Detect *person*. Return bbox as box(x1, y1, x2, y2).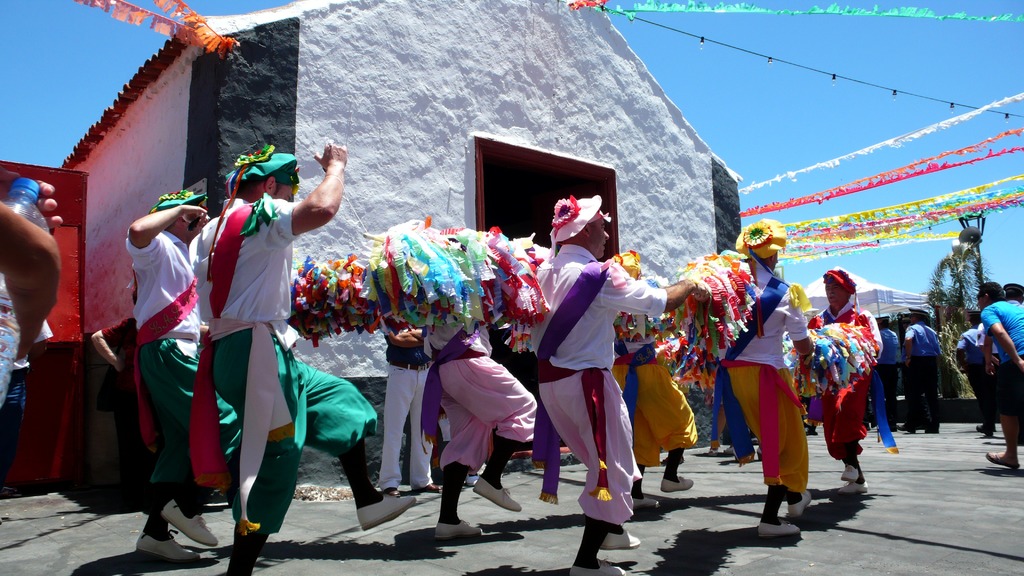
box(0, 166, 62, 369).
